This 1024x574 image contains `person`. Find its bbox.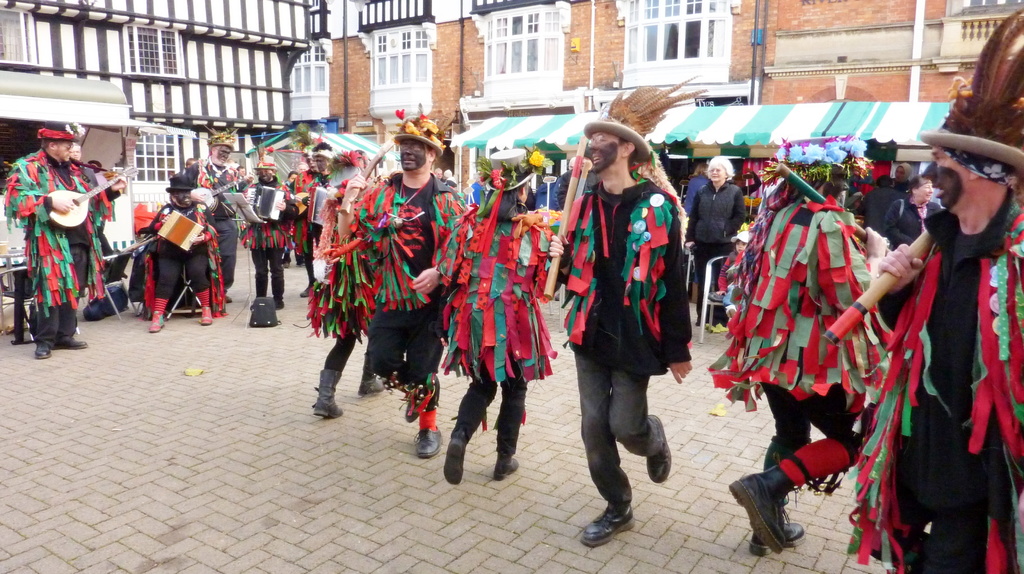
[x1=435, y1=138, x2=563, y2=488].
